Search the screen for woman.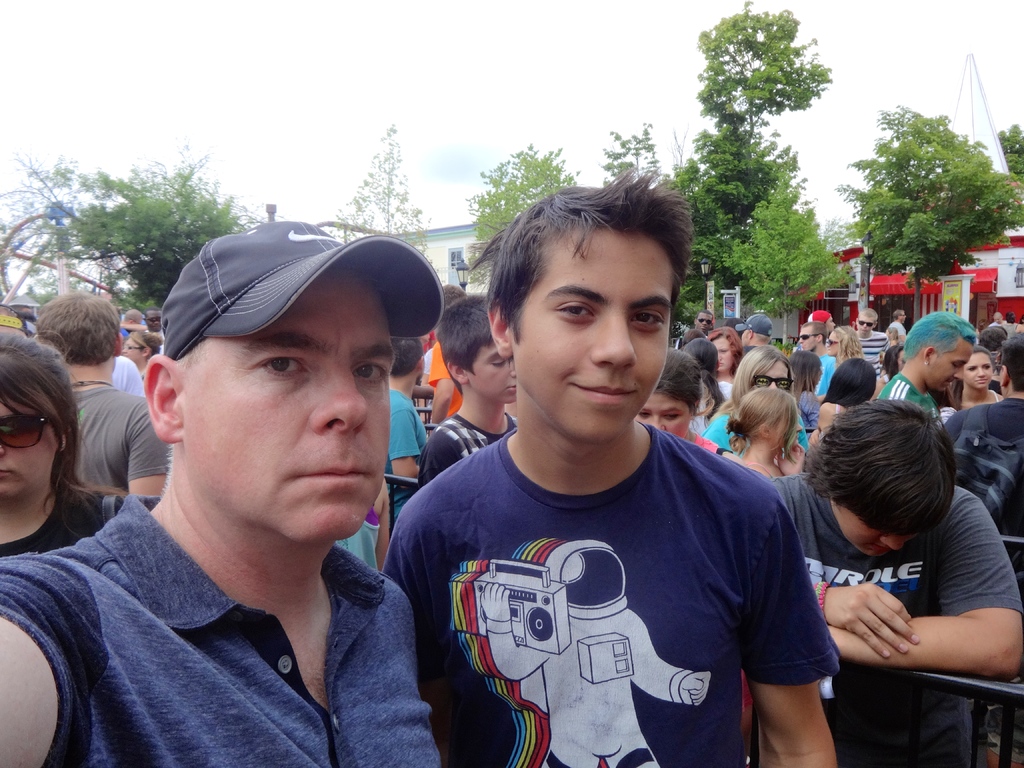
Found at left=872, top=348, right=907, bottom=397.
